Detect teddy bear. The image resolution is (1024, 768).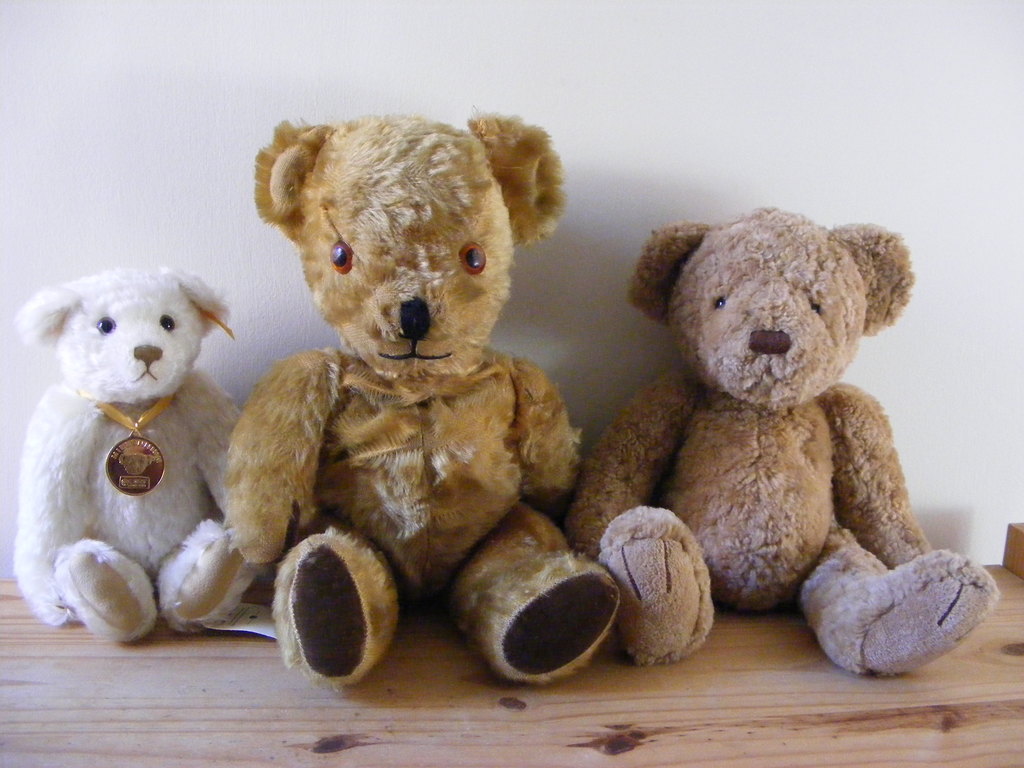
(8,262,246,644).
